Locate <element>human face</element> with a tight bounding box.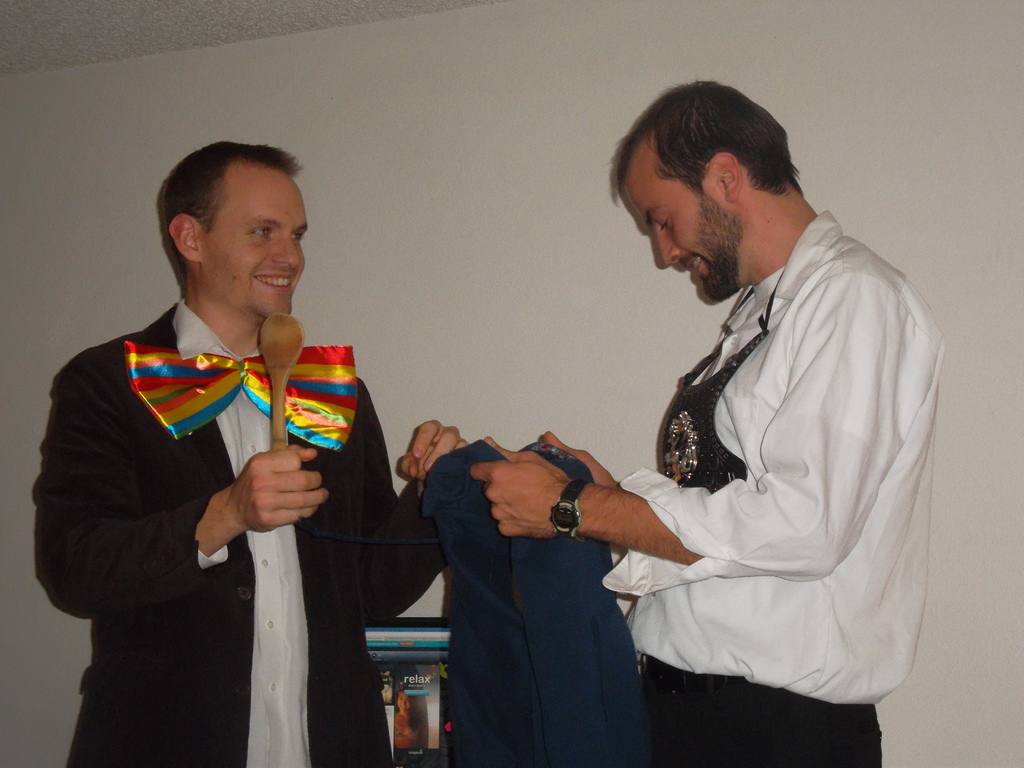
crop(626, 135, 739, 302).
